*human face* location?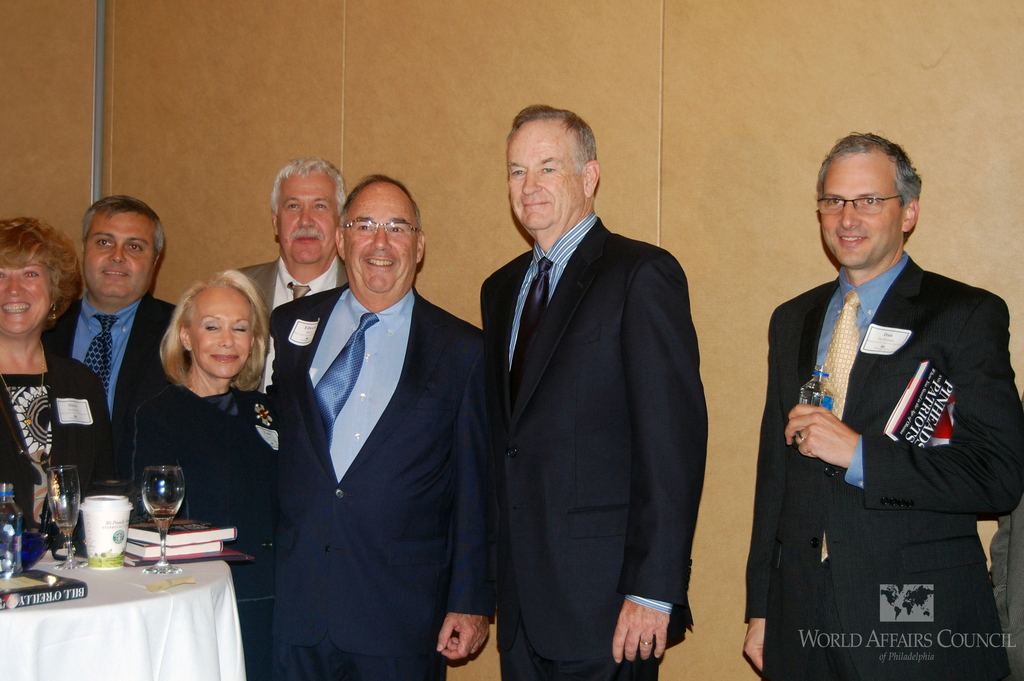
(342, 177, 416, 292)
